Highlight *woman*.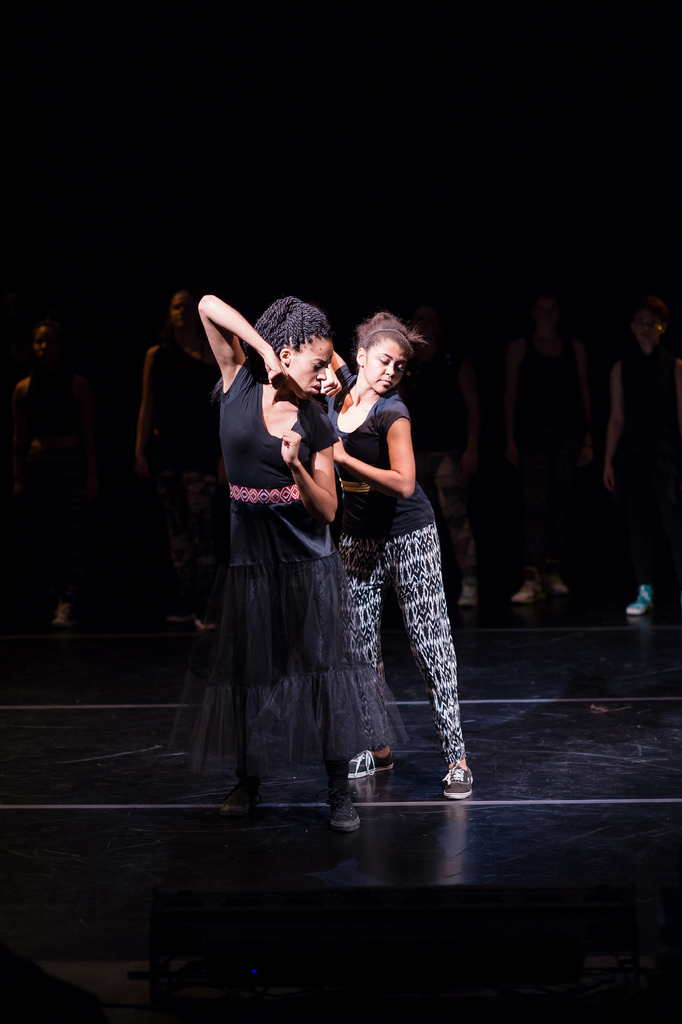
Highlighted region: <box>0,312,104,646</box>.
